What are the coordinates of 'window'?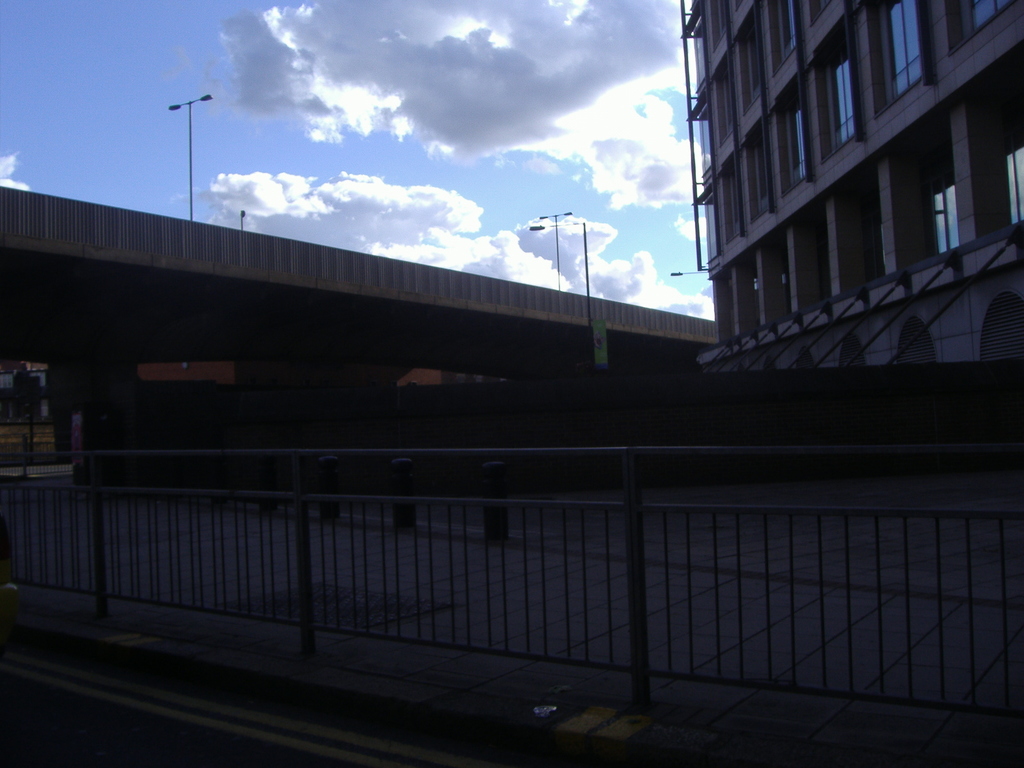
rect(813, 19, 864, 163).
